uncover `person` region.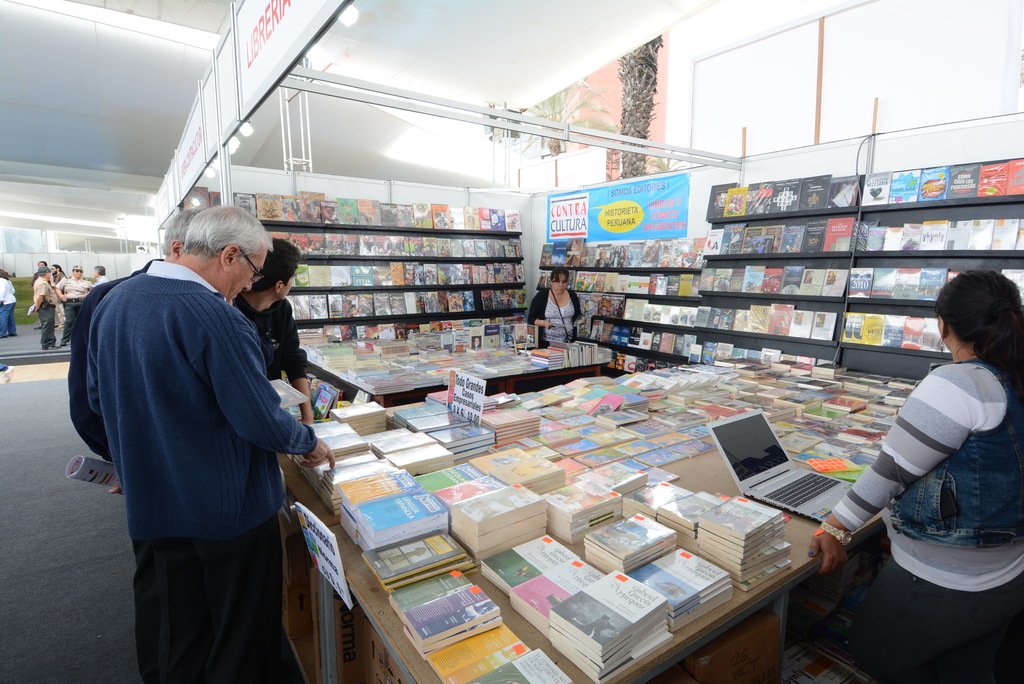
Uncovered: [left=0, top=265, right=19, bottom=334].
